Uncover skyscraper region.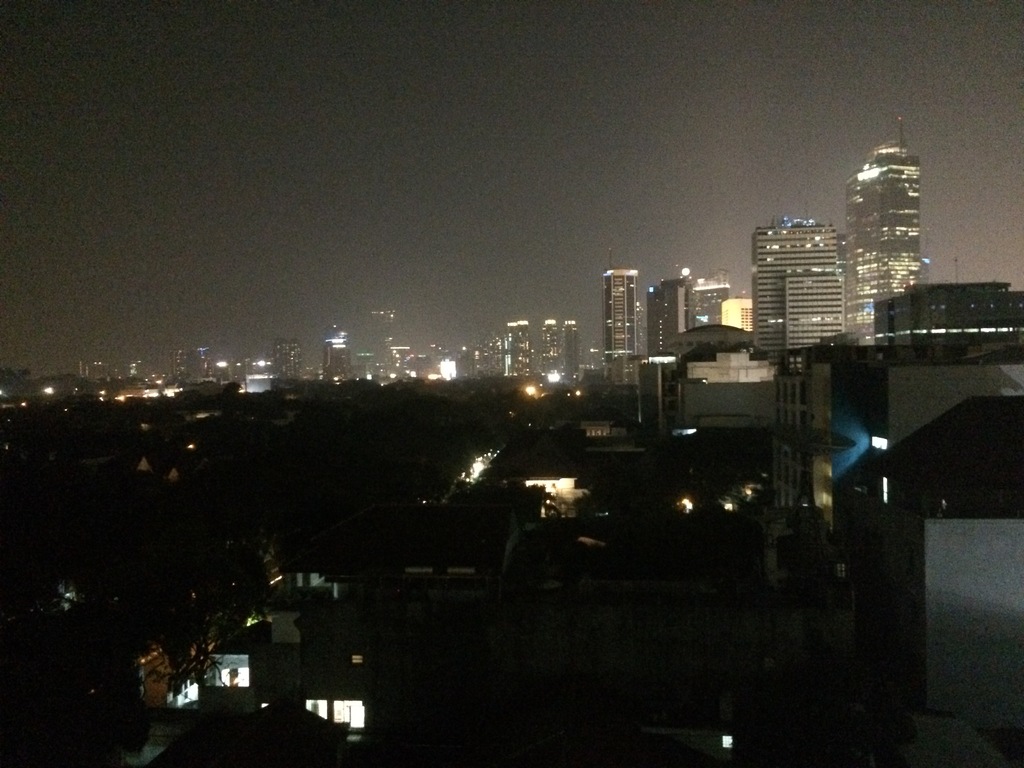
Uncovered: detection(500, 318, 536, 381).
